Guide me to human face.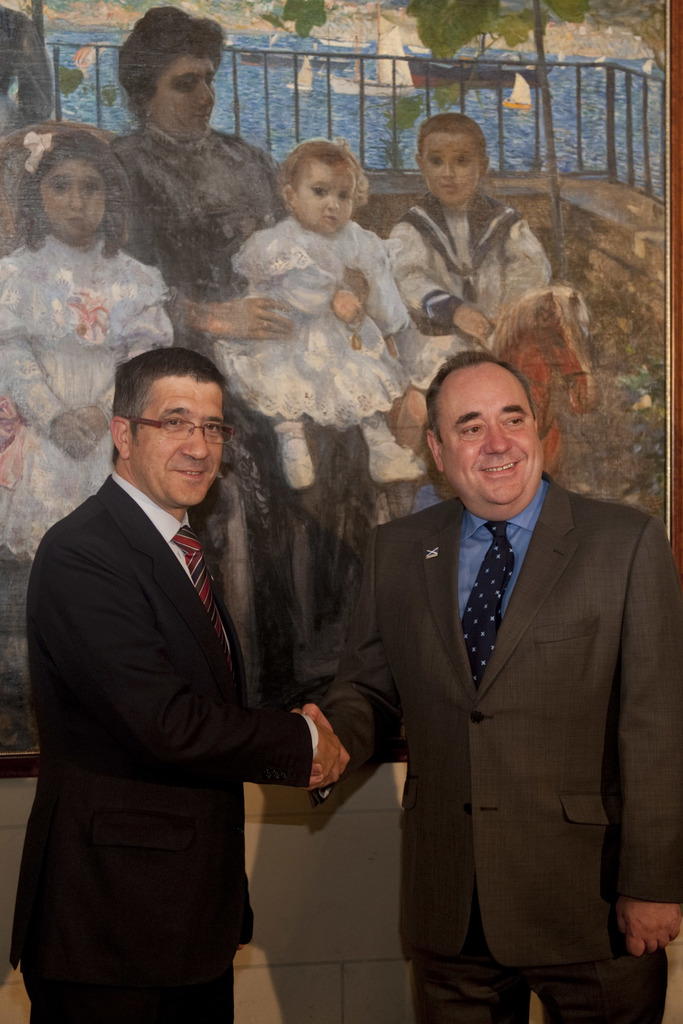
Guidance: {"left": 154, "top": 56, "right": 217, "bottom": 134}.
